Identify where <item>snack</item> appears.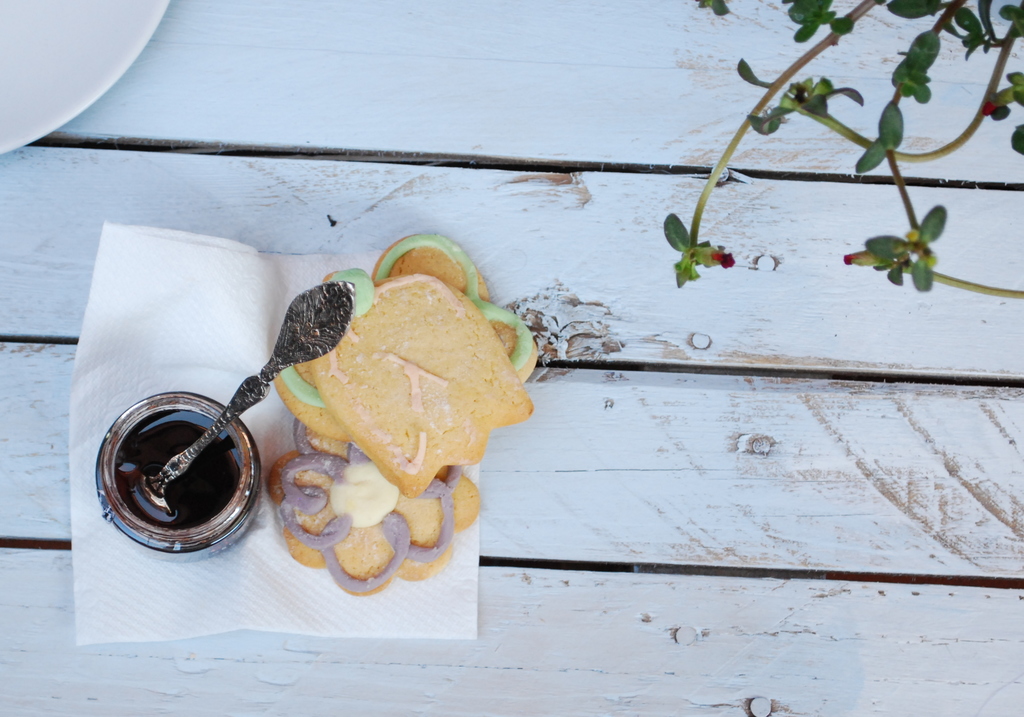
Appears at BBox(260, 421, 483, 601).
